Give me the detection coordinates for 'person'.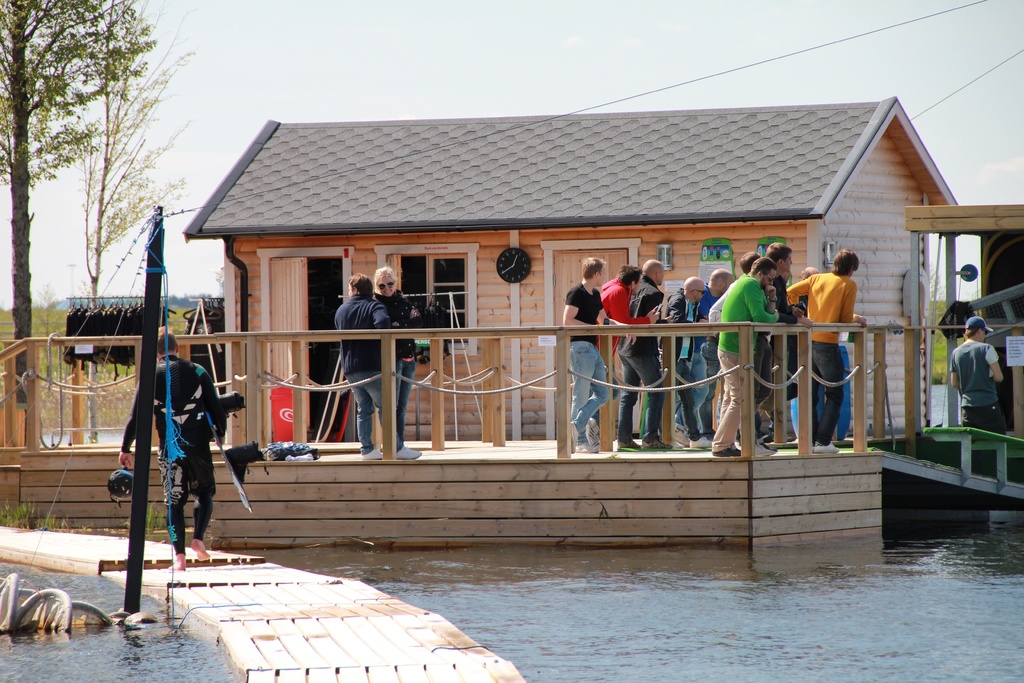
region(558, 257, 614, 451).
